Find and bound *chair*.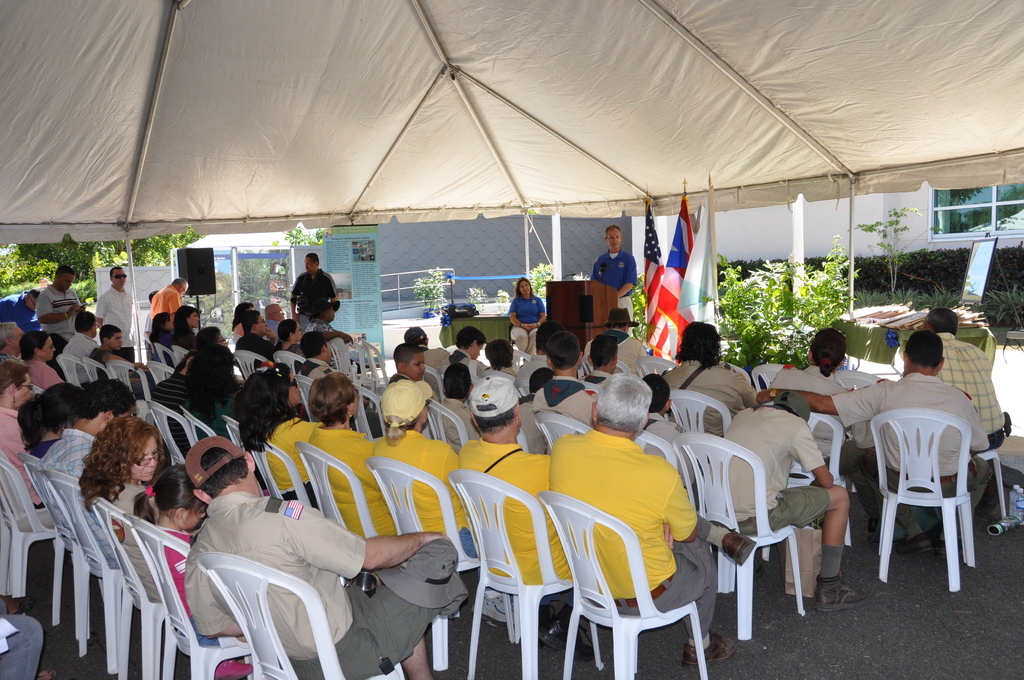
Bound: x1=530 y1=410 x2=596 y2=457.
